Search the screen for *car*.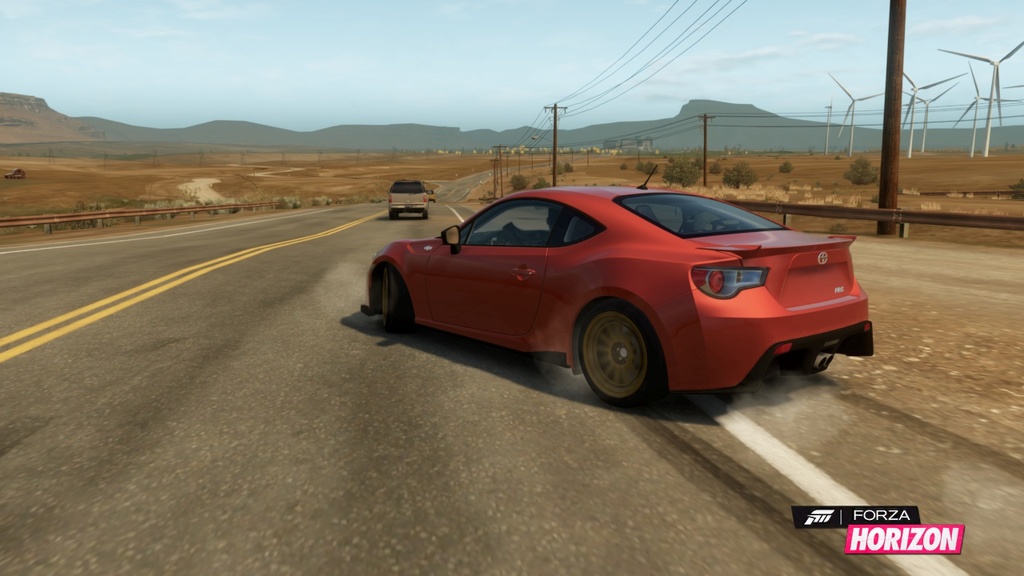
Found at box(355, 178, 874, 407).
